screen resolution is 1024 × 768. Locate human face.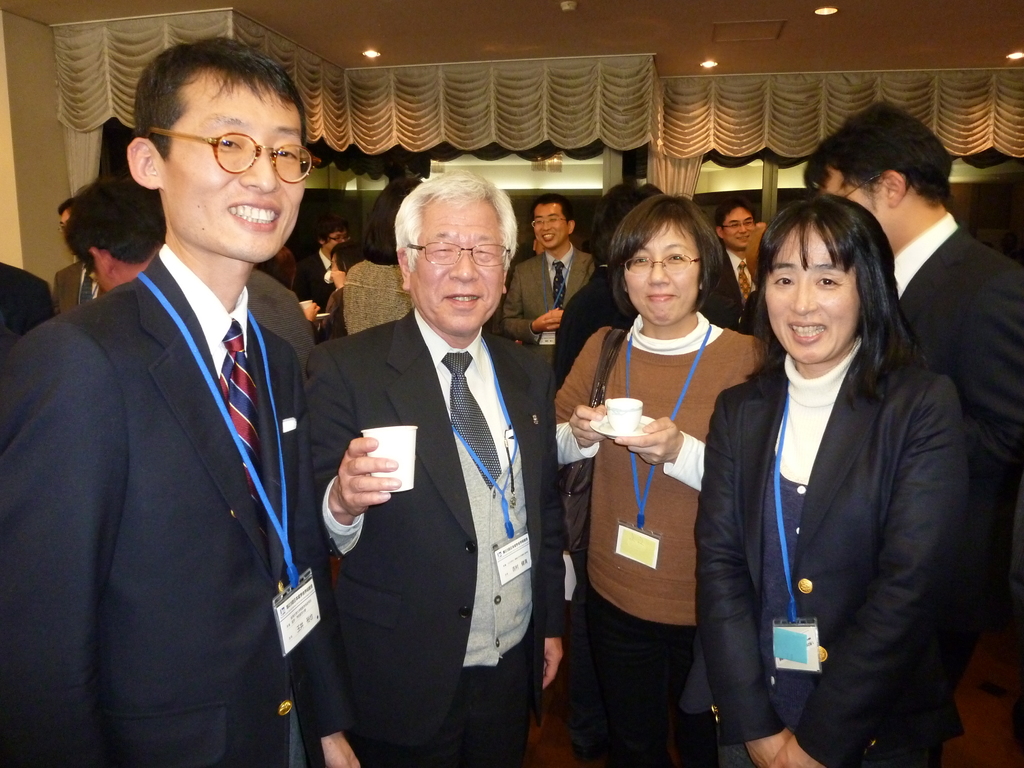
Rect(410, 200, 504, 328).
